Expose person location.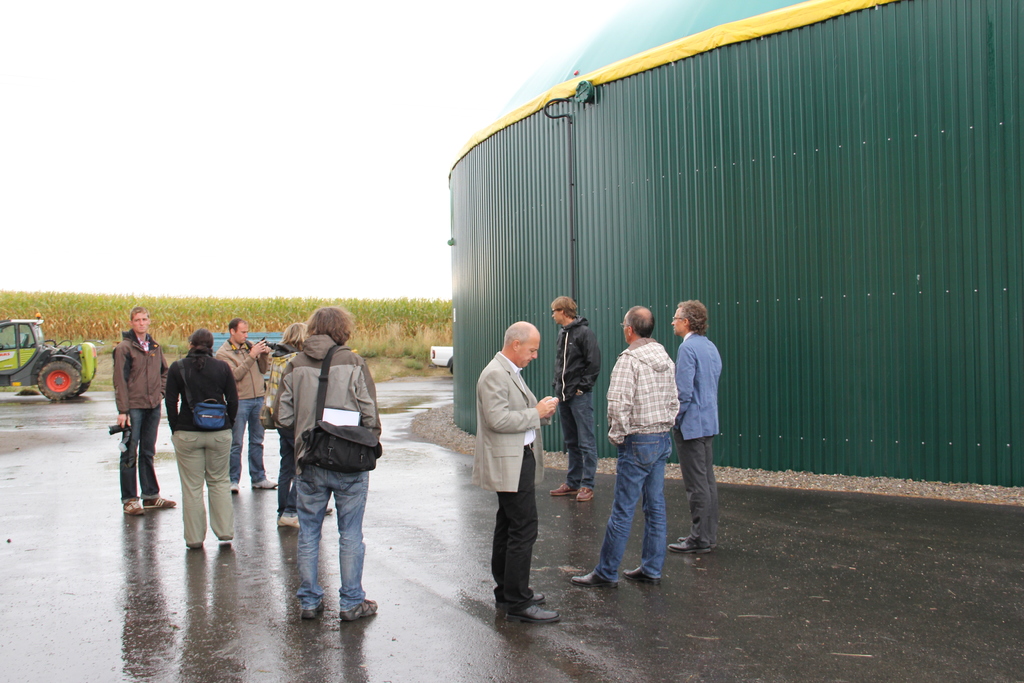
Exposed at BBox(271, 318, 305, 527).
